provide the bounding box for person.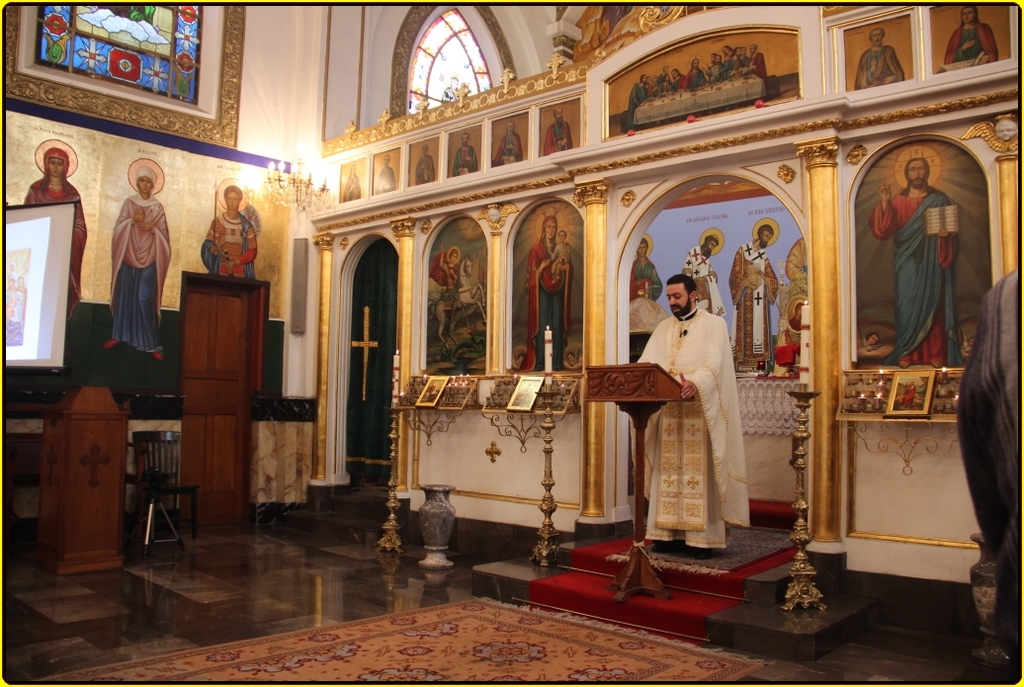
pyautogui.locateOnScreen(941, 5, 996, 72).
